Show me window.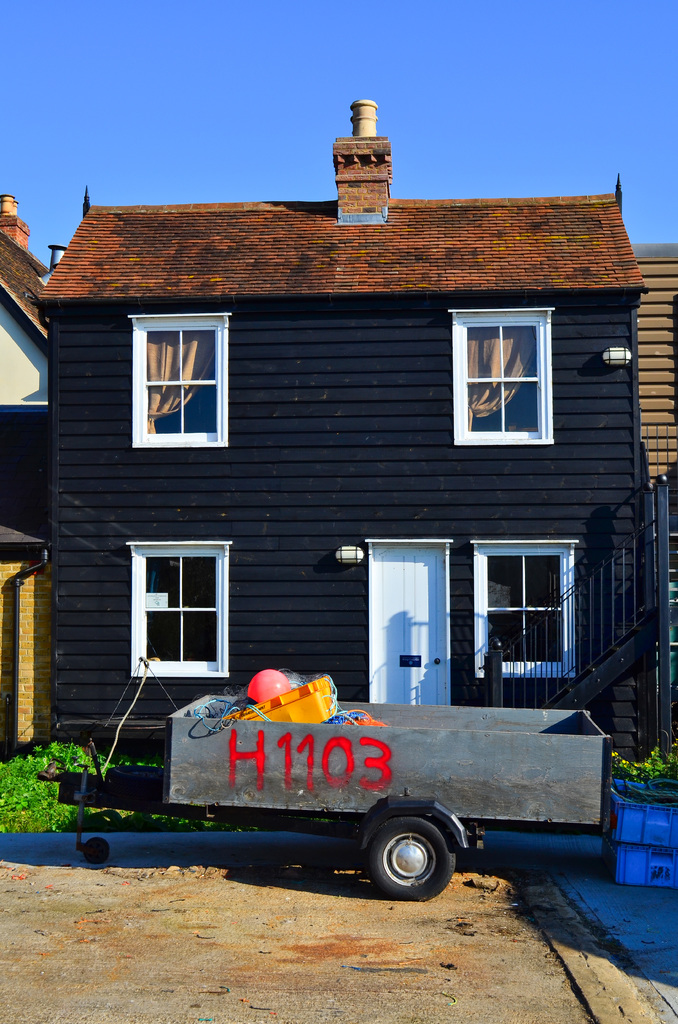
window is here: bbox=[125, 540, 233, 680].
